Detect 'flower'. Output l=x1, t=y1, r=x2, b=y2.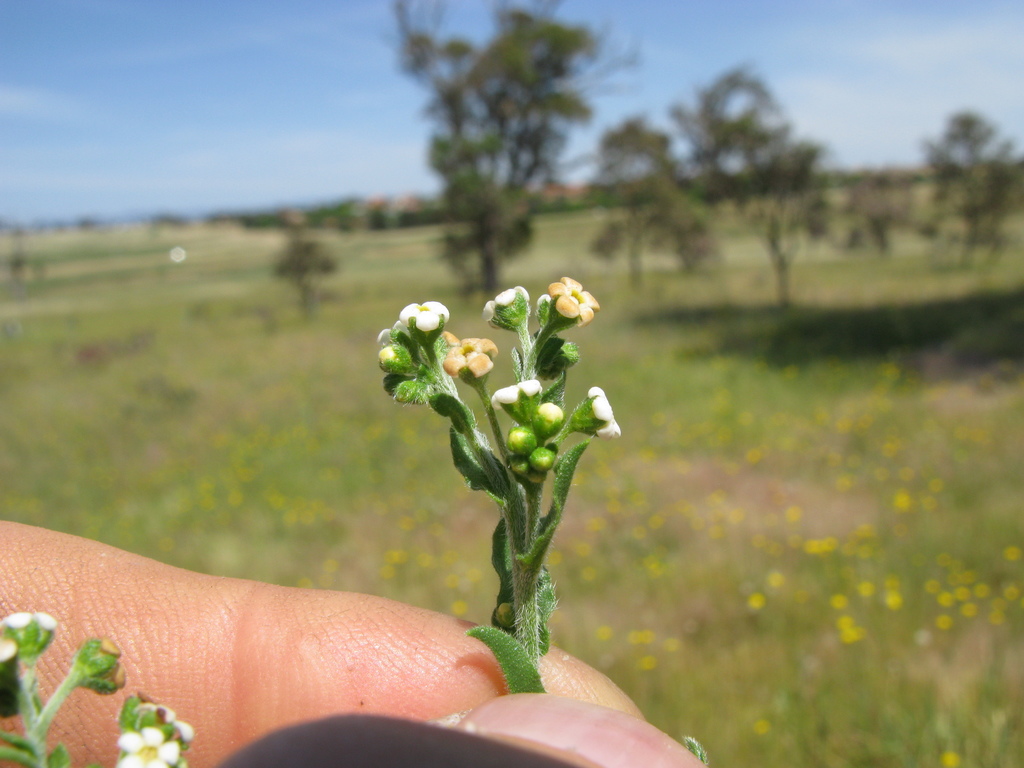
l=442, t=335, r=500, b=380.
